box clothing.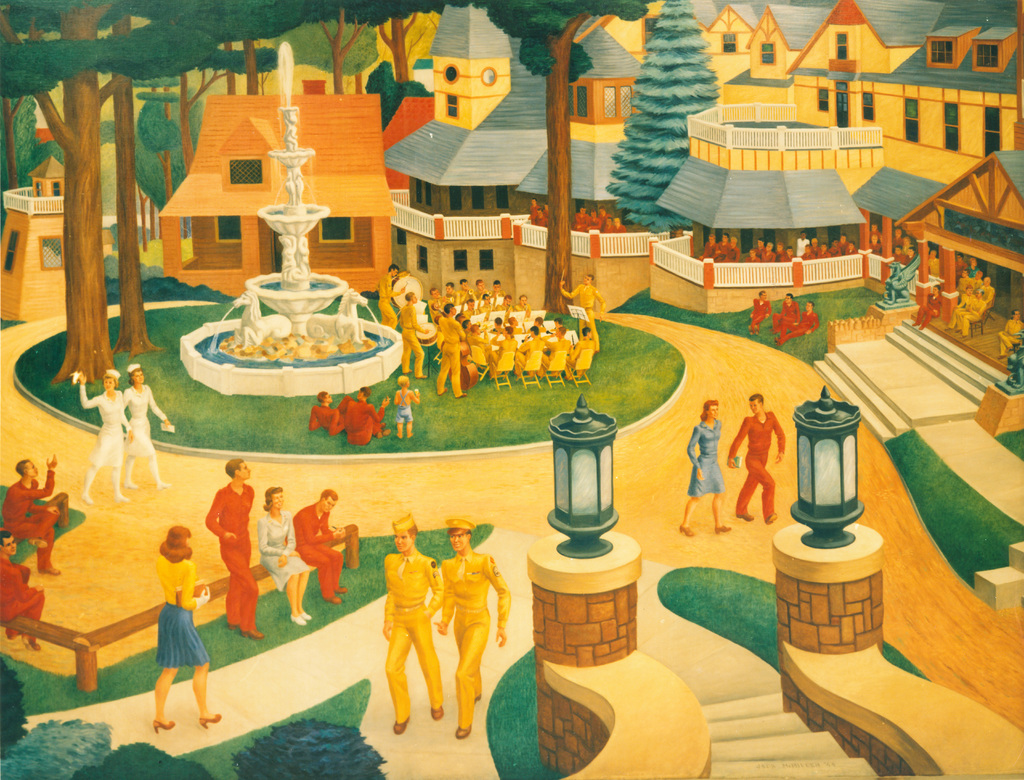
{"x1": 605, "y1": 226, "x2": 615, "y2": 234}.
